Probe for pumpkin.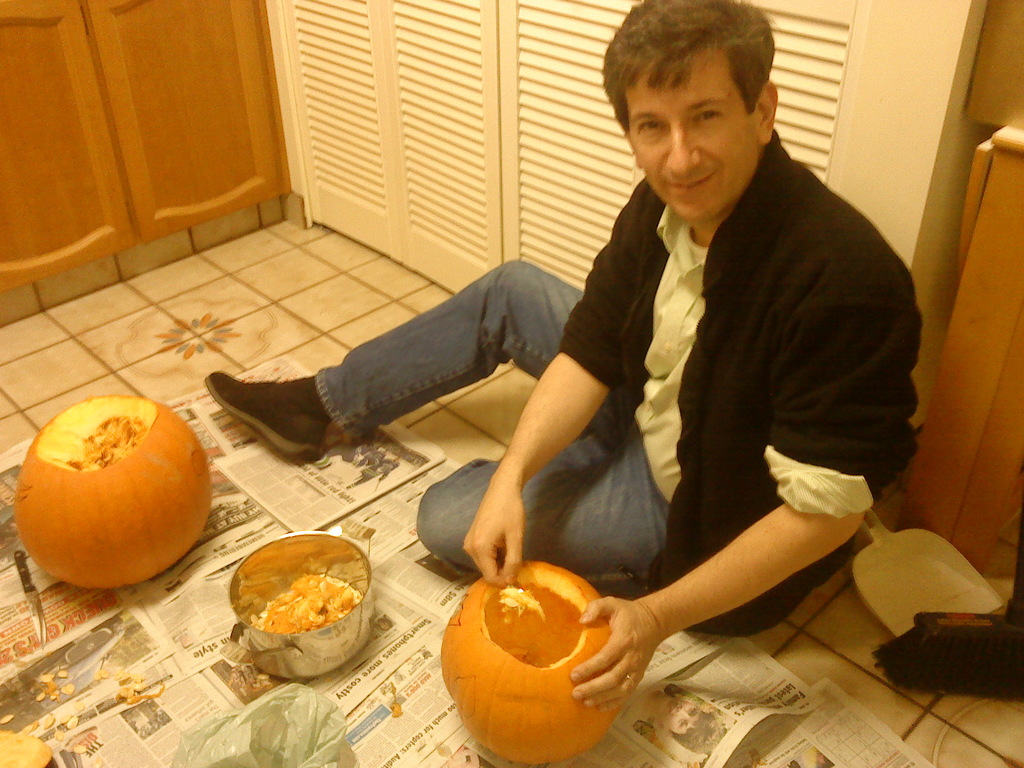
Probe result: BBox(433, 556, 632, 767).
